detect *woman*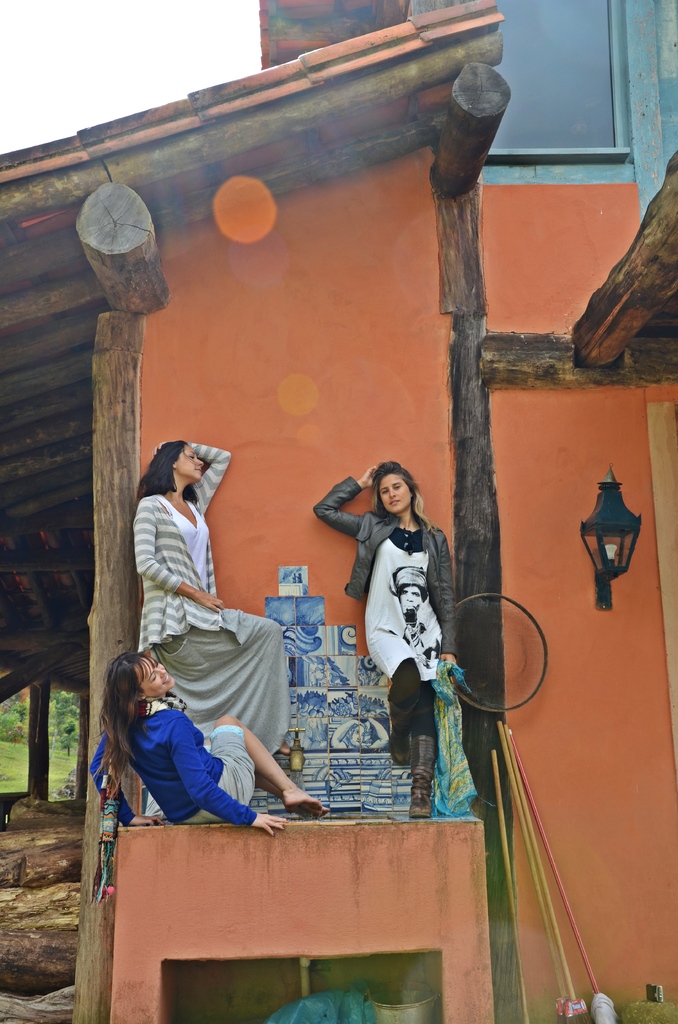
Rect(83, 652, 333, 833)
